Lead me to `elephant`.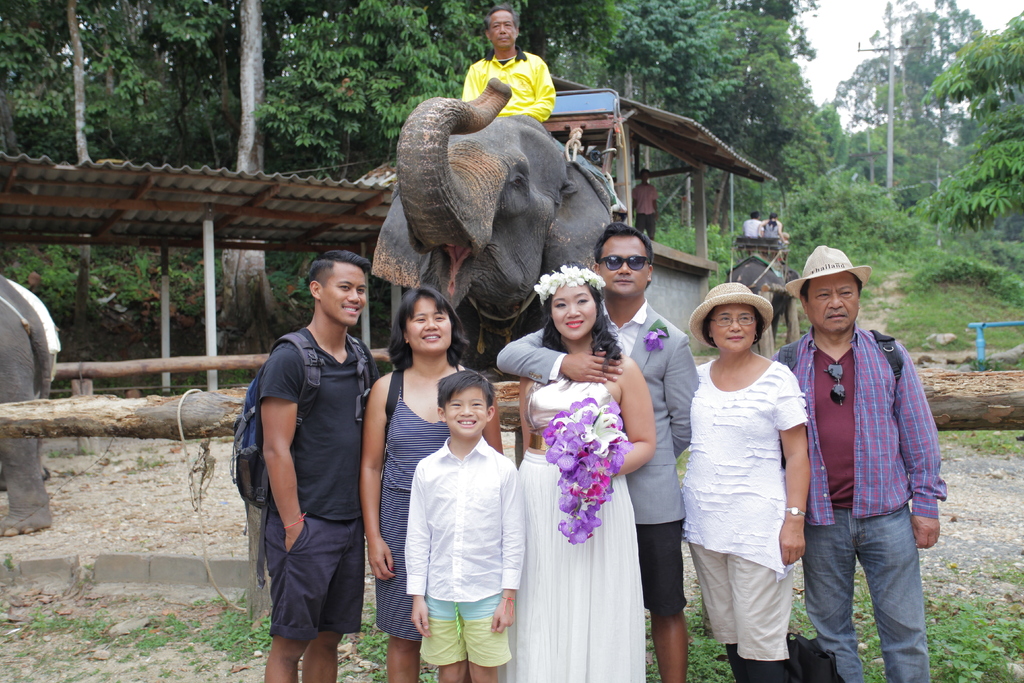
Lead to region(367, 73, 616, 372).
